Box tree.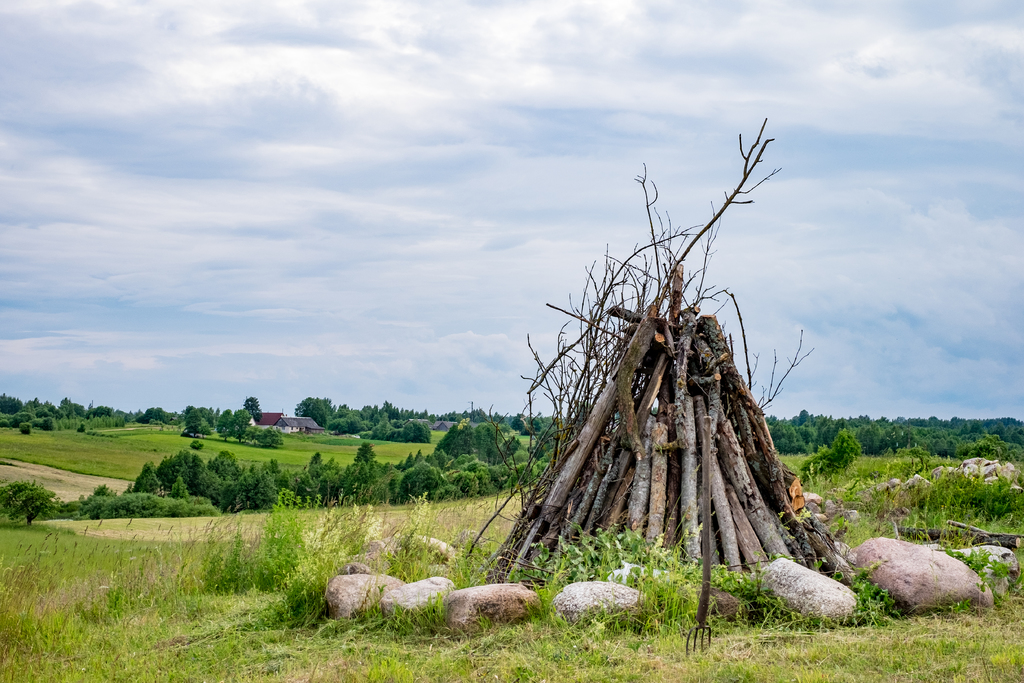
0/393/26/413.
